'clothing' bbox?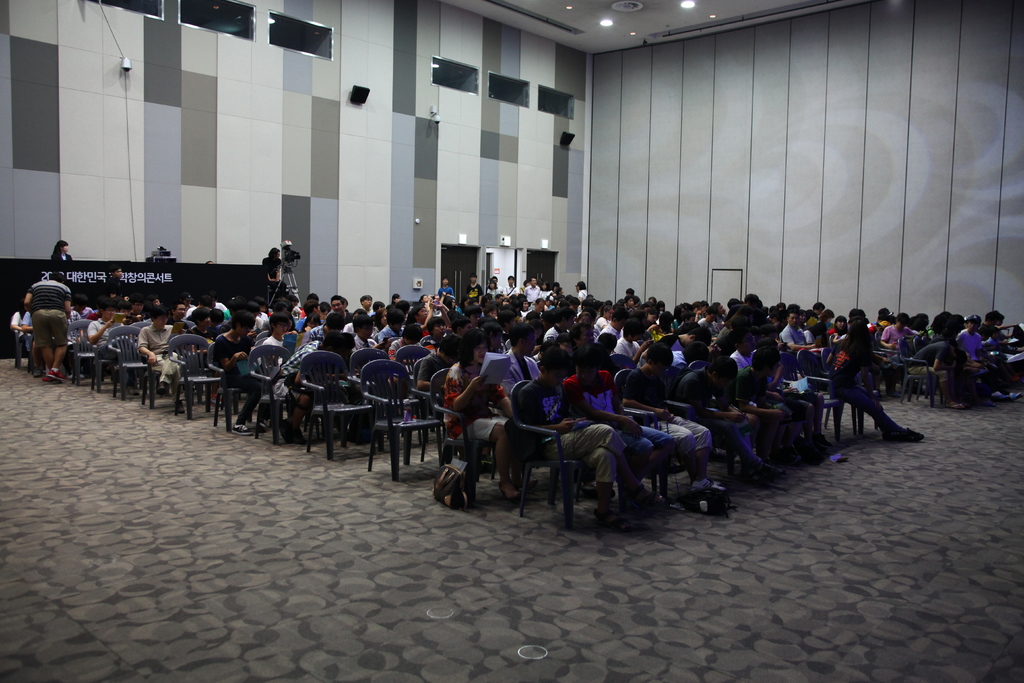
542, 324, 566, 342
